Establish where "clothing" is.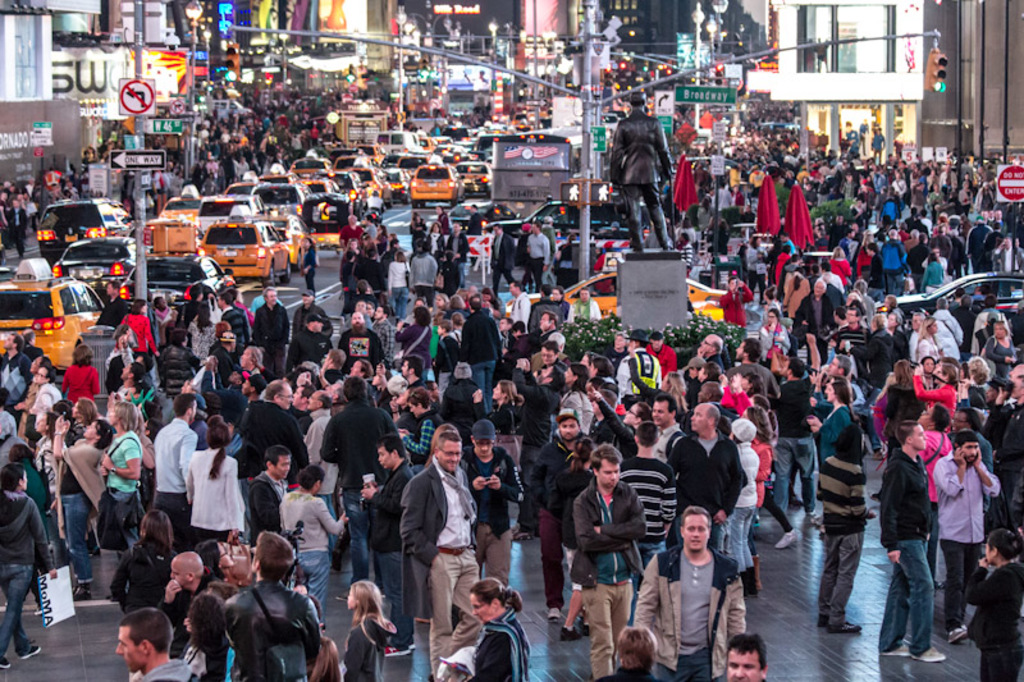
Established at (left=179, top=294, right=204, bottom=317).
